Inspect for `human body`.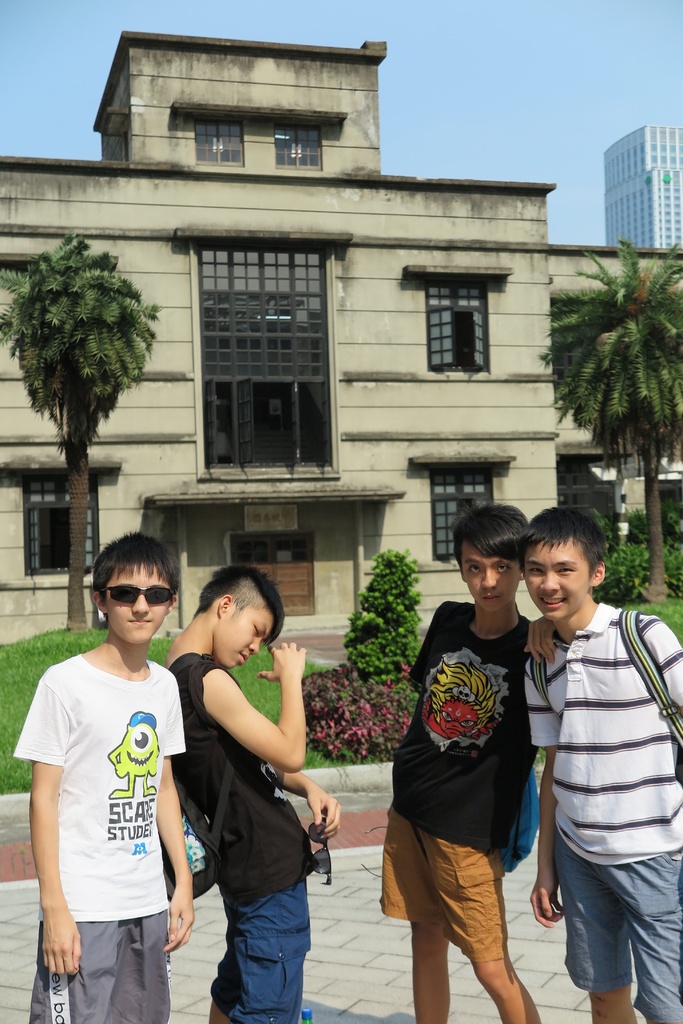
Inspection: (x1=382, y1=507, x2=533, y2=1023).
